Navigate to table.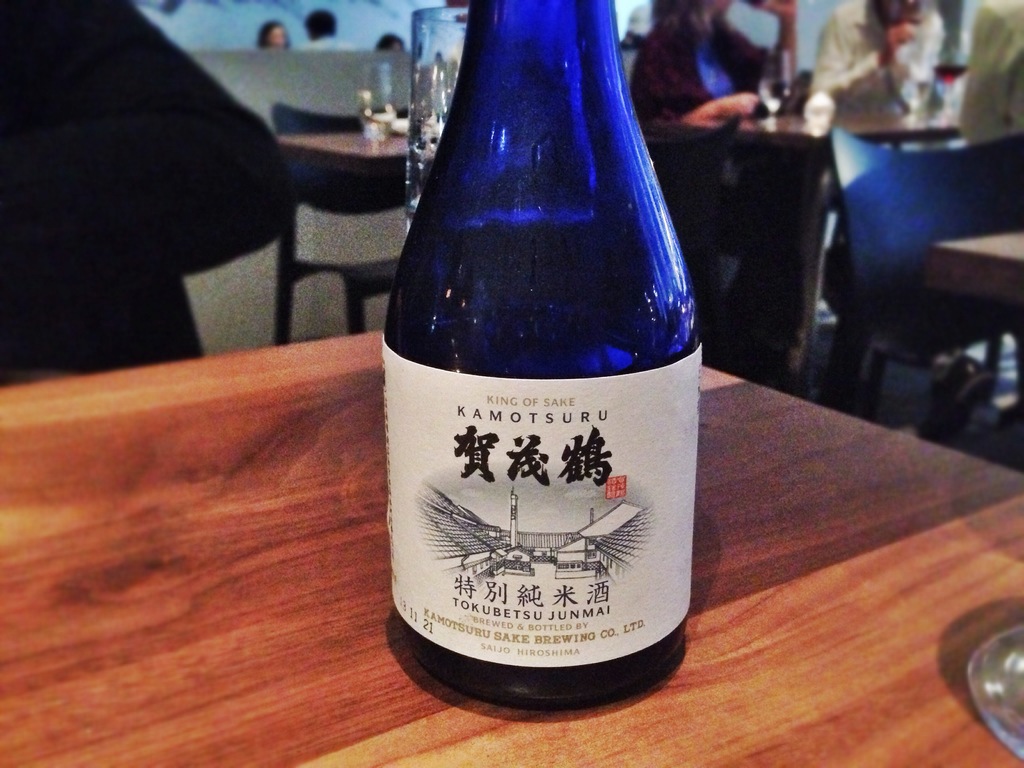
Navigation target: 0 321 1023 767.
